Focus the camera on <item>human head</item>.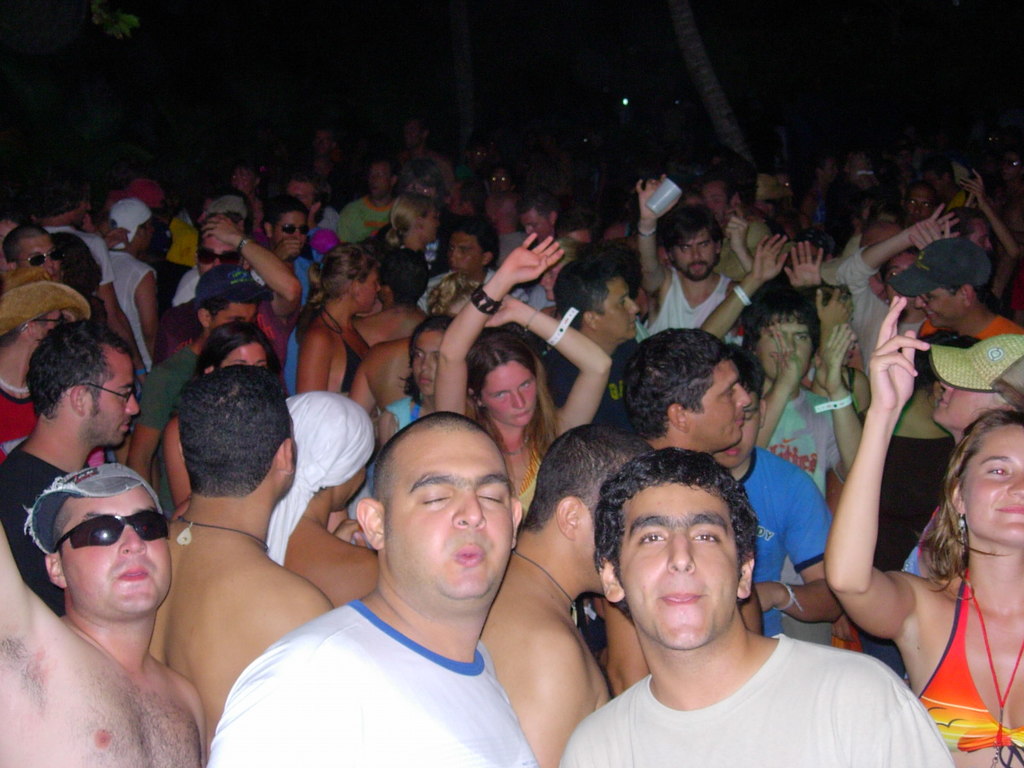
Focus region: (left=393, top=192, right=442, bottom=246).
